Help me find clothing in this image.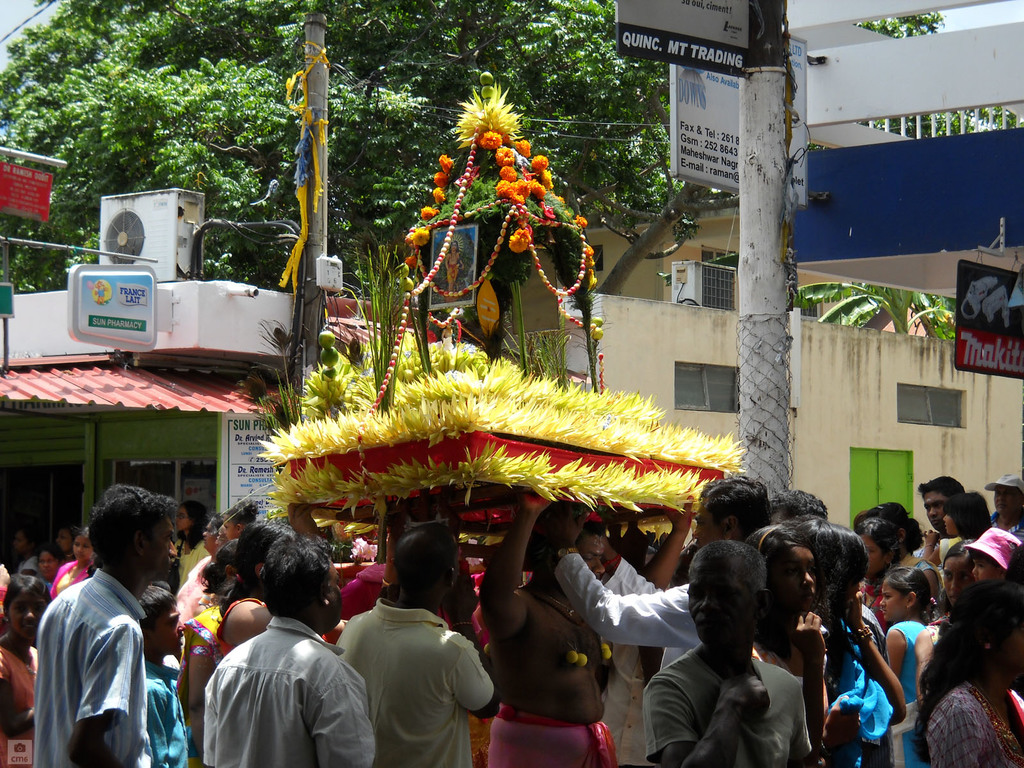
Found it: box(171, 543, 213, 593).
